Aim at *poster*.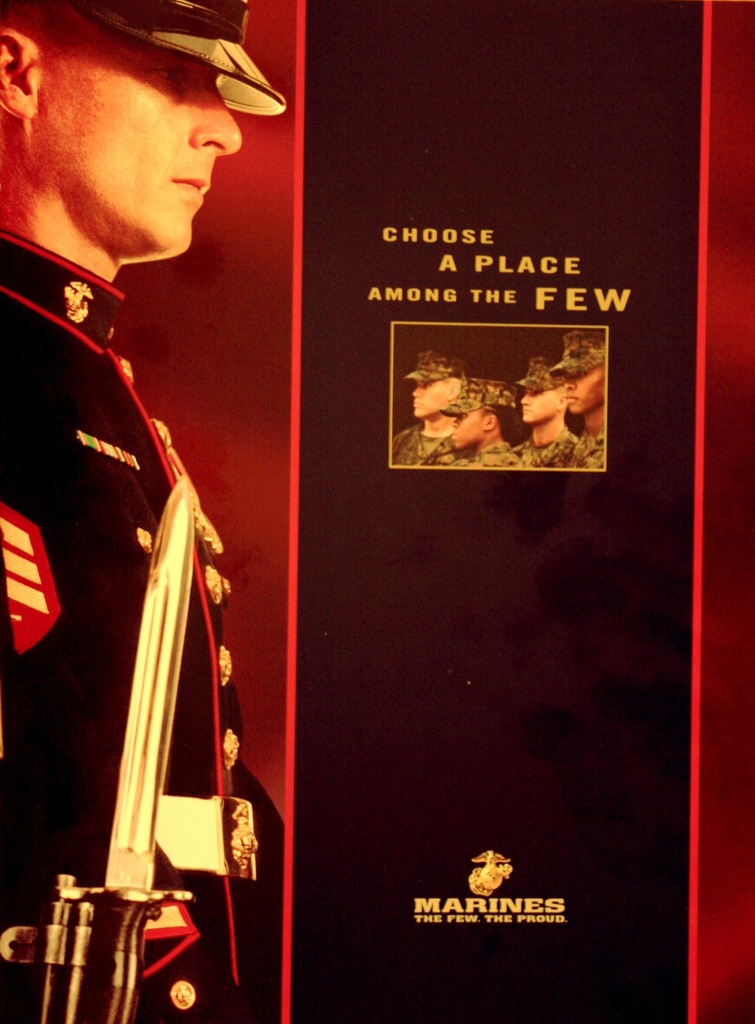
Aimed at {"left": 0, "top": 0, "right": 754, "bottom": 1023}.
